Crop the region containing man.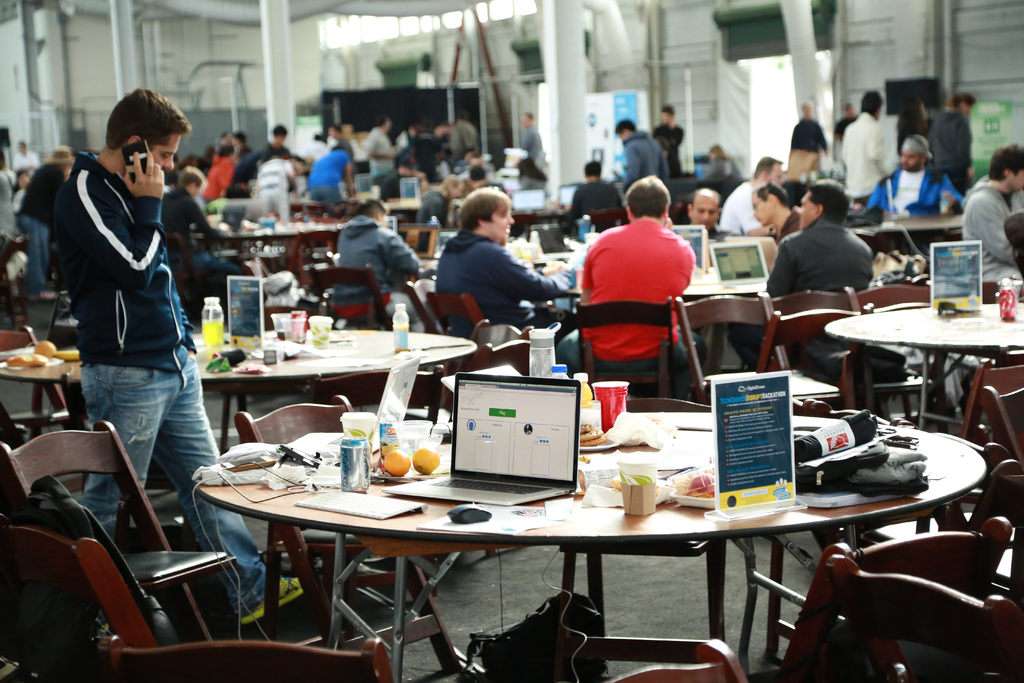
Crop region: [723, 156, 791, 236].
